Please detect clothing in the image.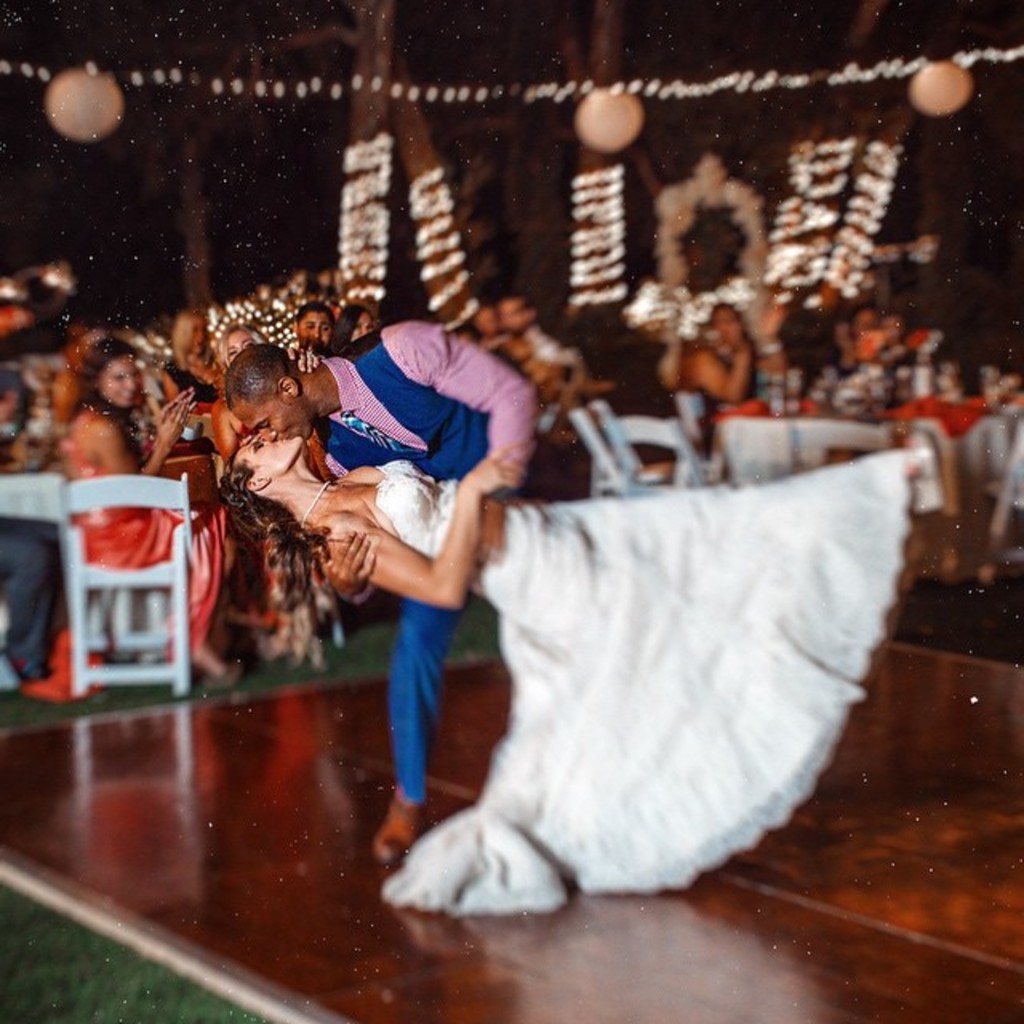
(left=680, top=347, right=723, bottom=454).
